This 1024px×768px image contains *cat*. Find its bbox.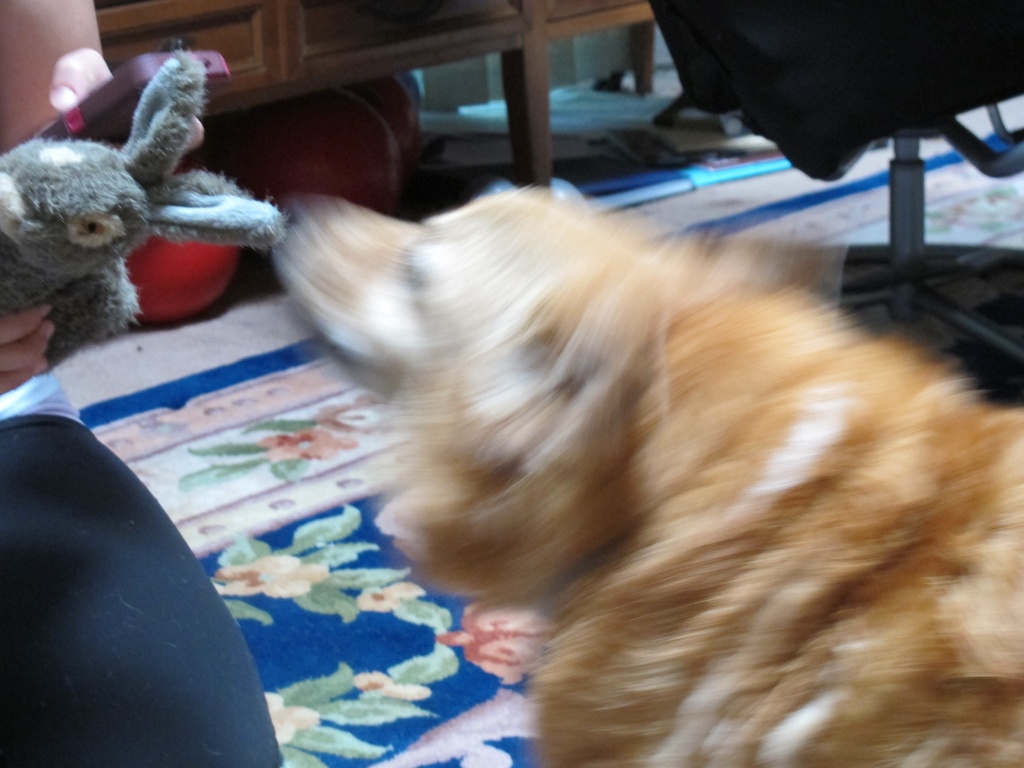
bbox=[266, 182, 1023, 767].
